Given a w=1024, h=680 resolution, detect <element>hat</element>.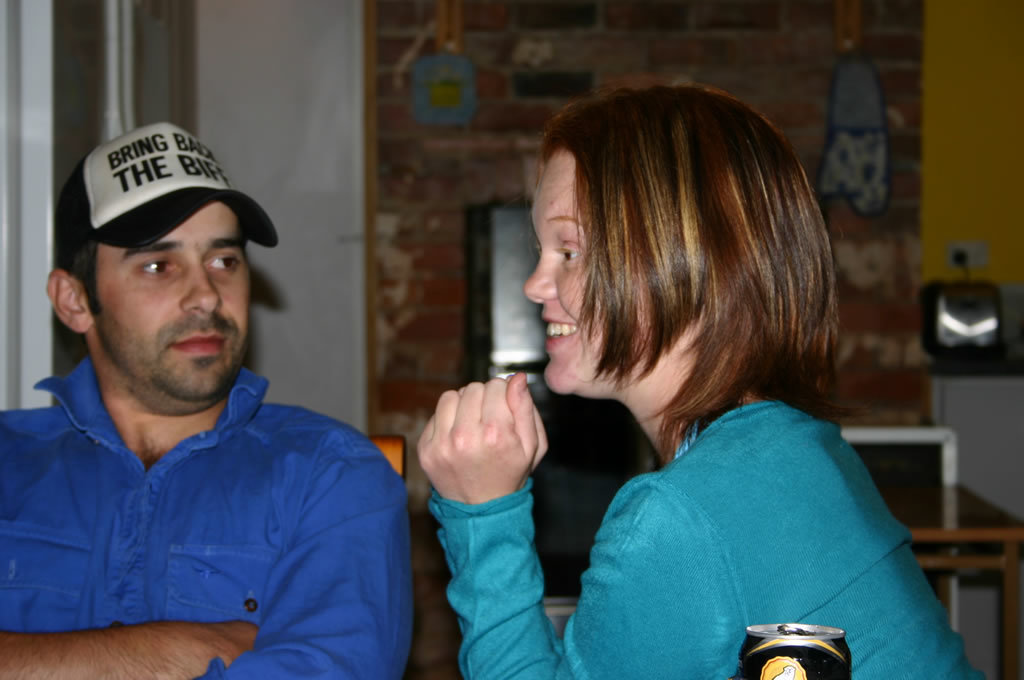
Rect(66, 130, 266, 267).
